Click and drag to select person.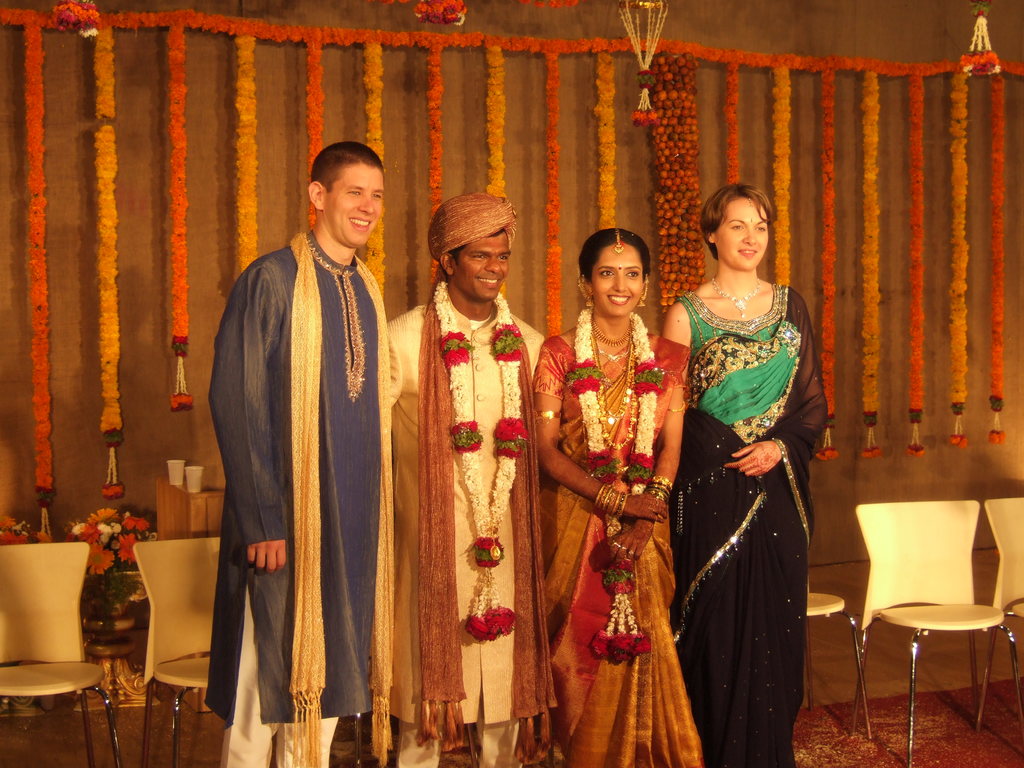
Selection: 223/120/413/767.
